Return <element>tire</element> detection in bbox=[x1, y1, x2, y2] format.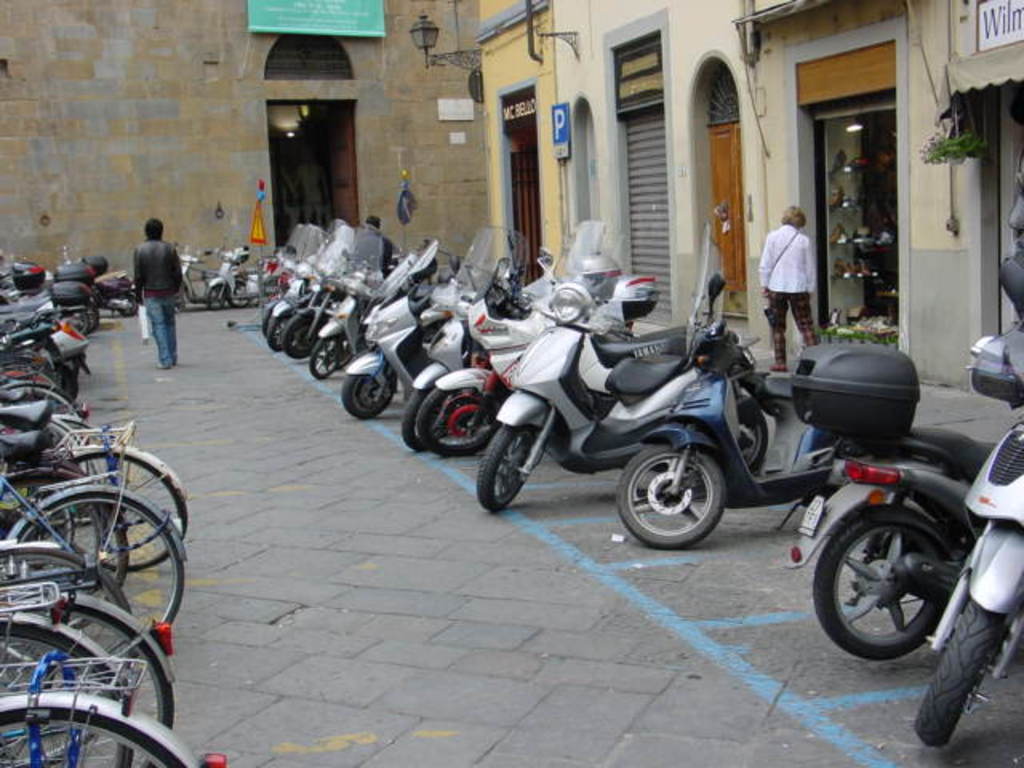
bbox=[205, 285, 227, 312].
